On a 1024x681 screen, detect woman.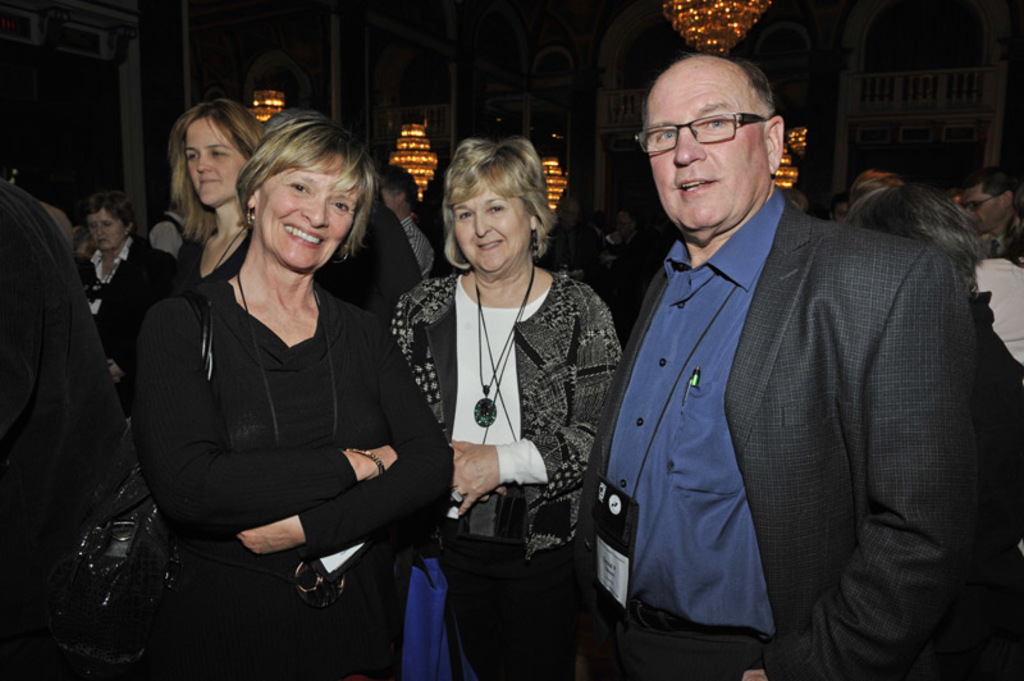
[x1=102, y1=105, x2=273, y2=383].
